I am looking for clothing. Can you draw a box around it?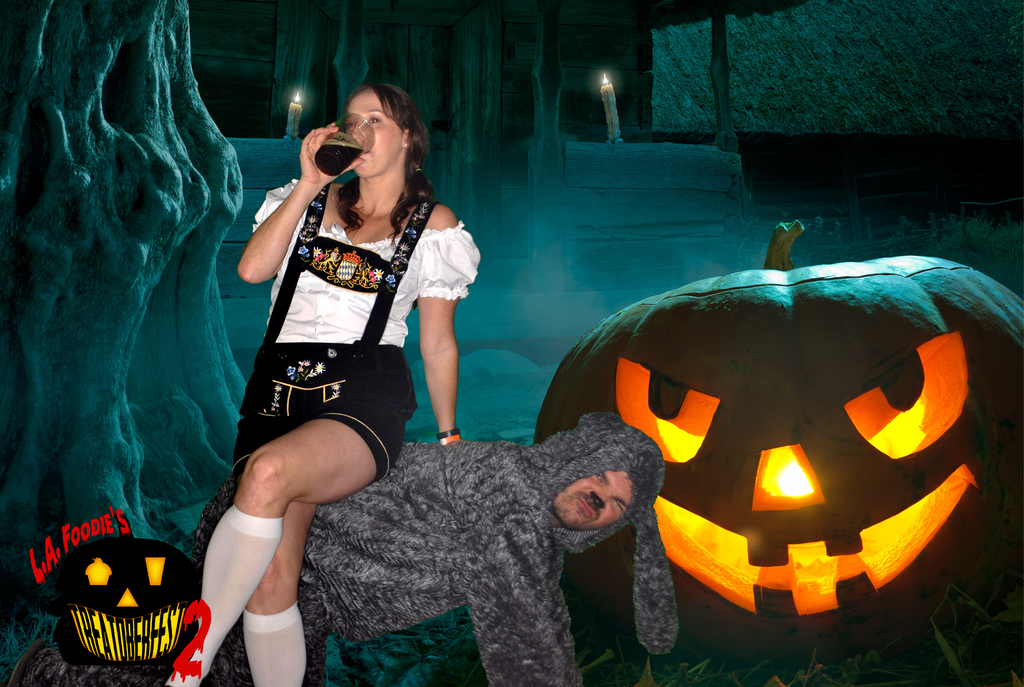
Sure, the bounding box is (208,161,461,539).
